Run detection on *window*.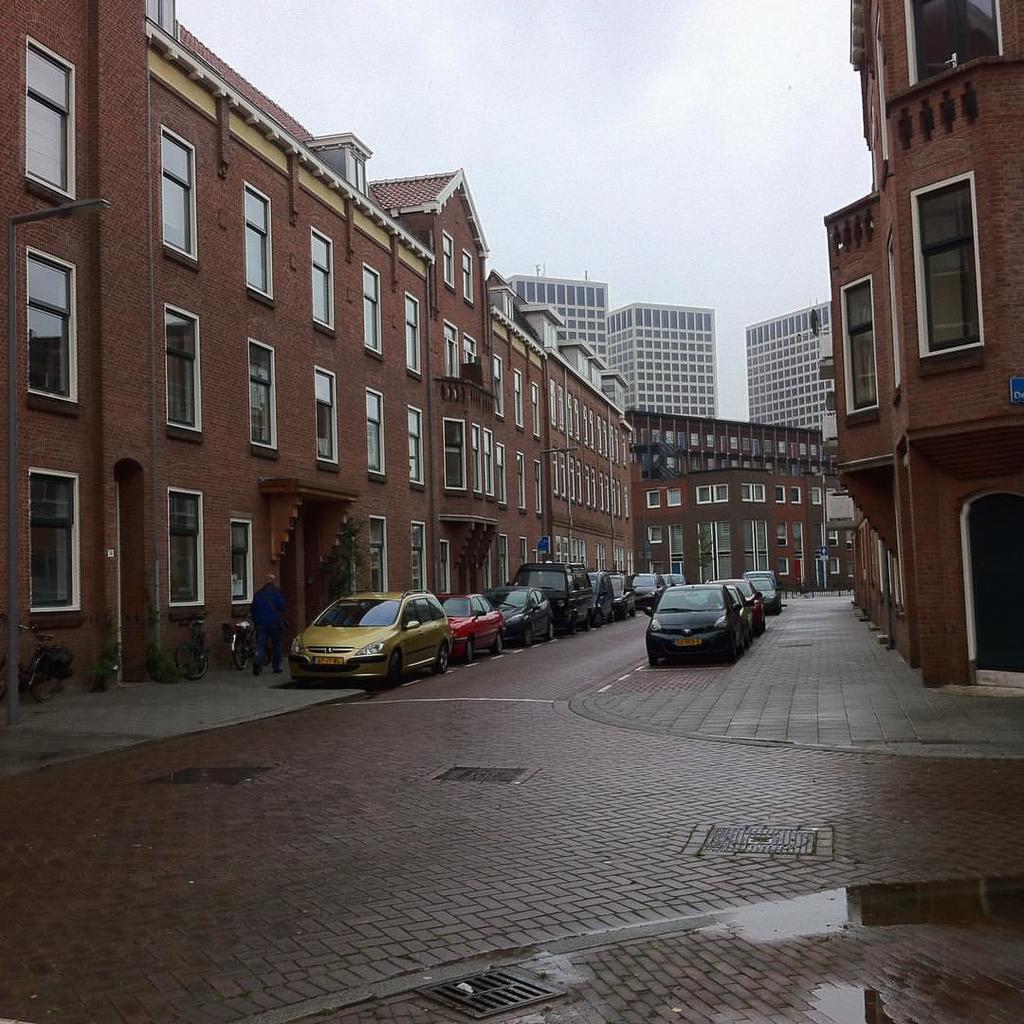
Result: 902 169 1001 373.
